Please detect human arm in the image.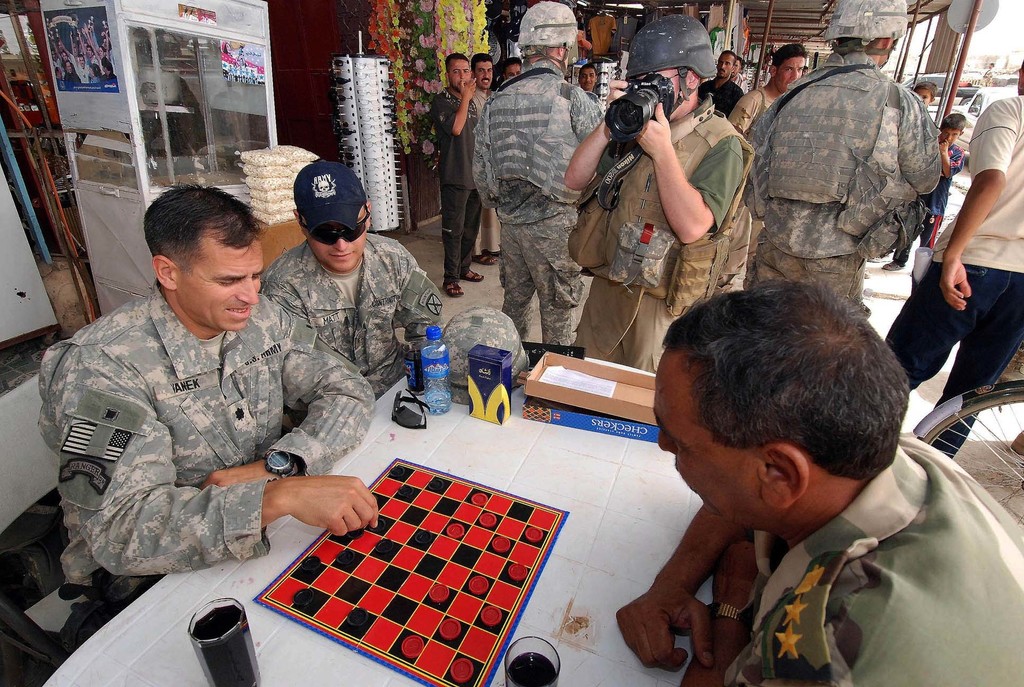
[x1=931, y1=96, x2=1009, y2=316].
